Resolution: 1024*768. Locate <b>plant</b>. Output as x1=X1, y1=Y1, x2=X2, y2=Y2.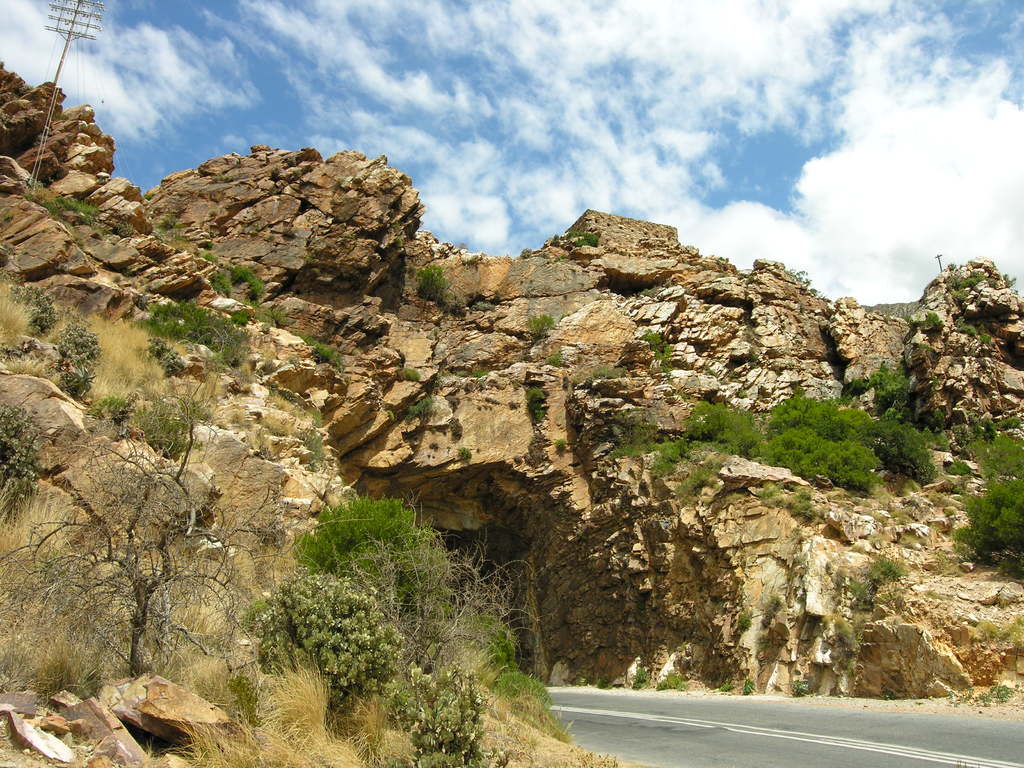
x1=340, y1=229, x2=357, y2=240.
